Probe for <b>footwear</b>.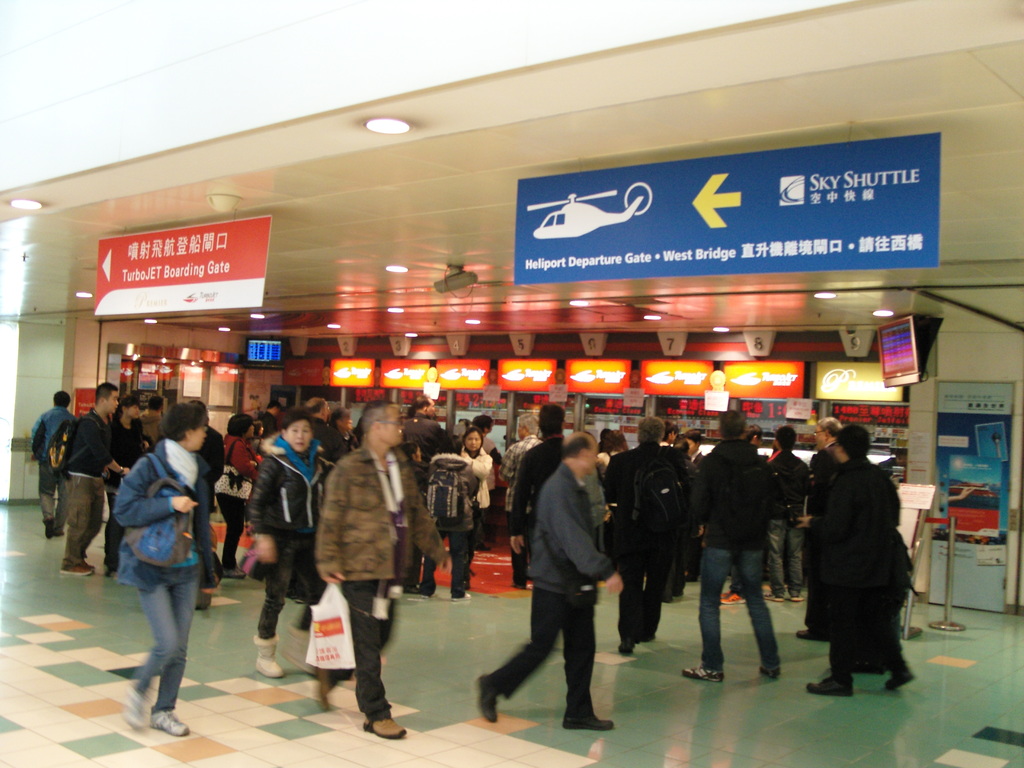
Probe result: detection(756, 589, 781, 607).
